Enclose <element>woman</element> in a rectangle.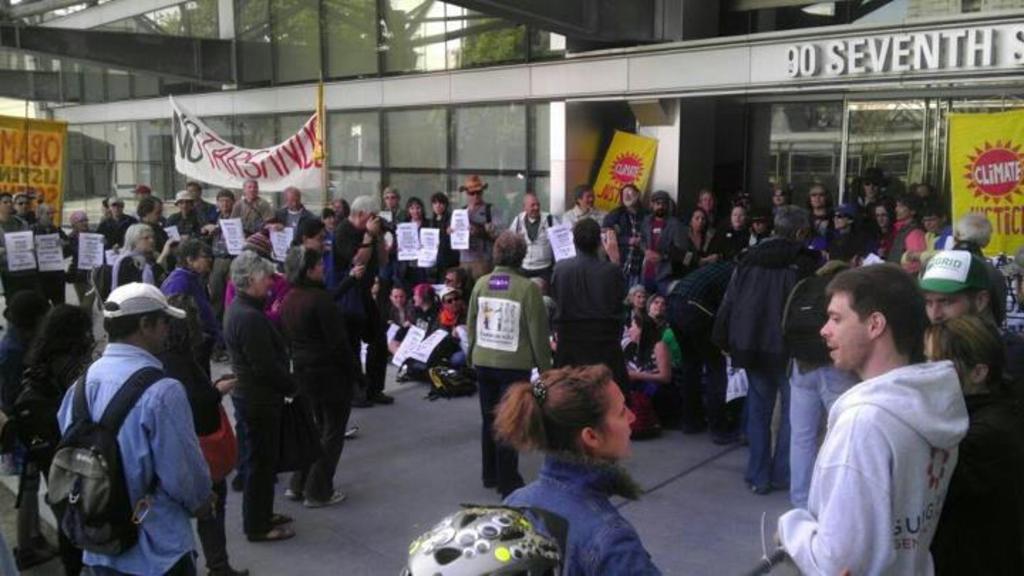
108,223,171,294.
